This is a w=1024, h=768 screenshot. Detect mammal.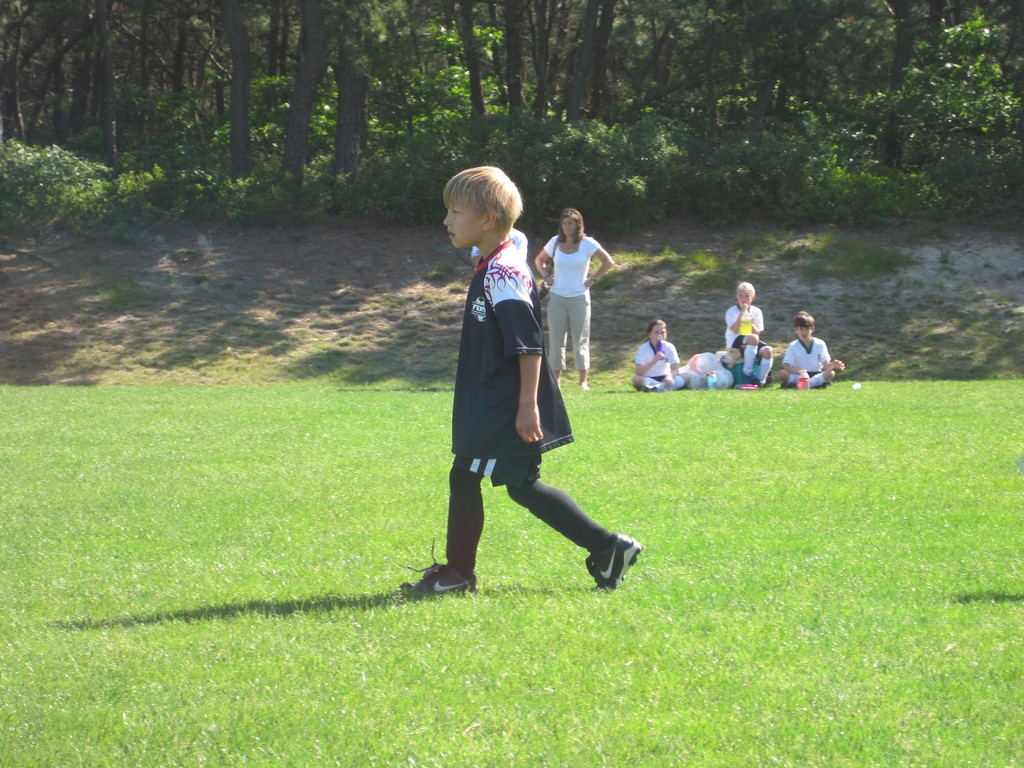
{"x1": 779, "y1": 309, "x2": 846, "y2": 386}.
